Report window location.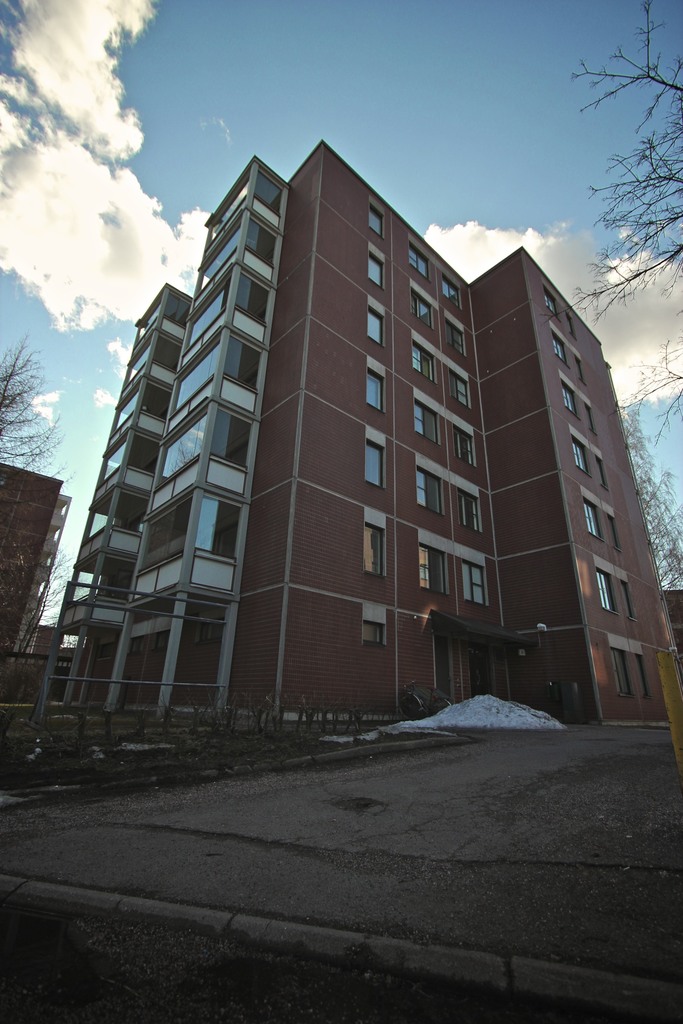
Report: box(363, 609, 390, 644).
